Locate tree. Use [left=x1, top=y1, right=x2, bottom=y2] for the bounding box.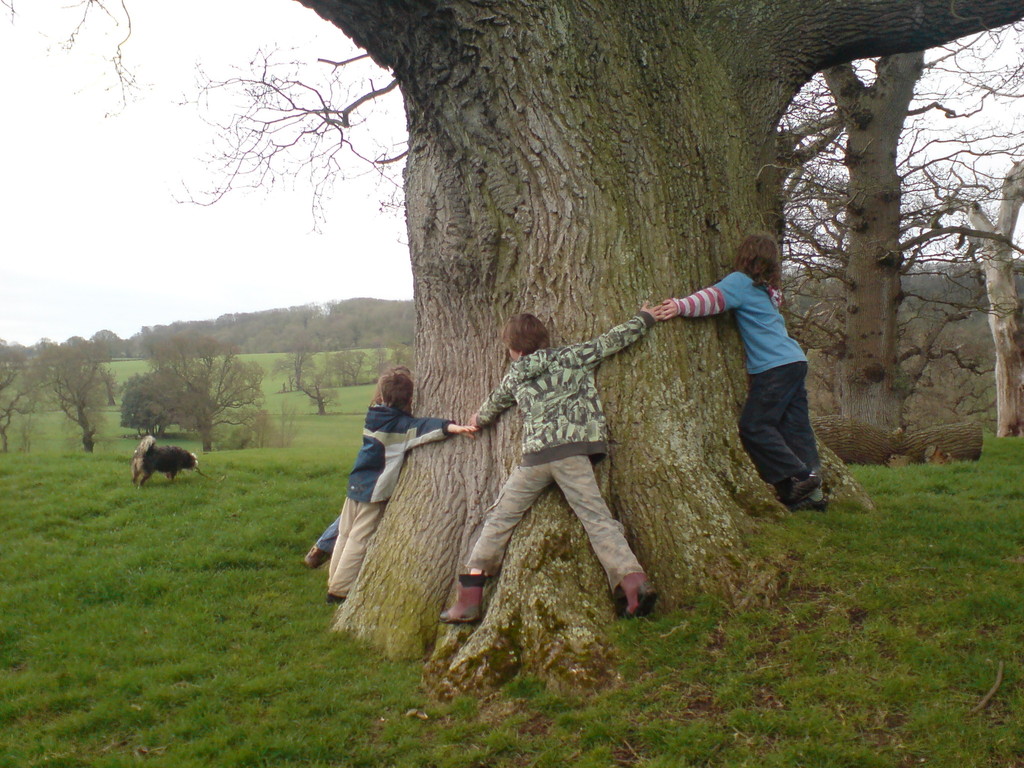
[left=276, top=308, right=376, bottom=420].
